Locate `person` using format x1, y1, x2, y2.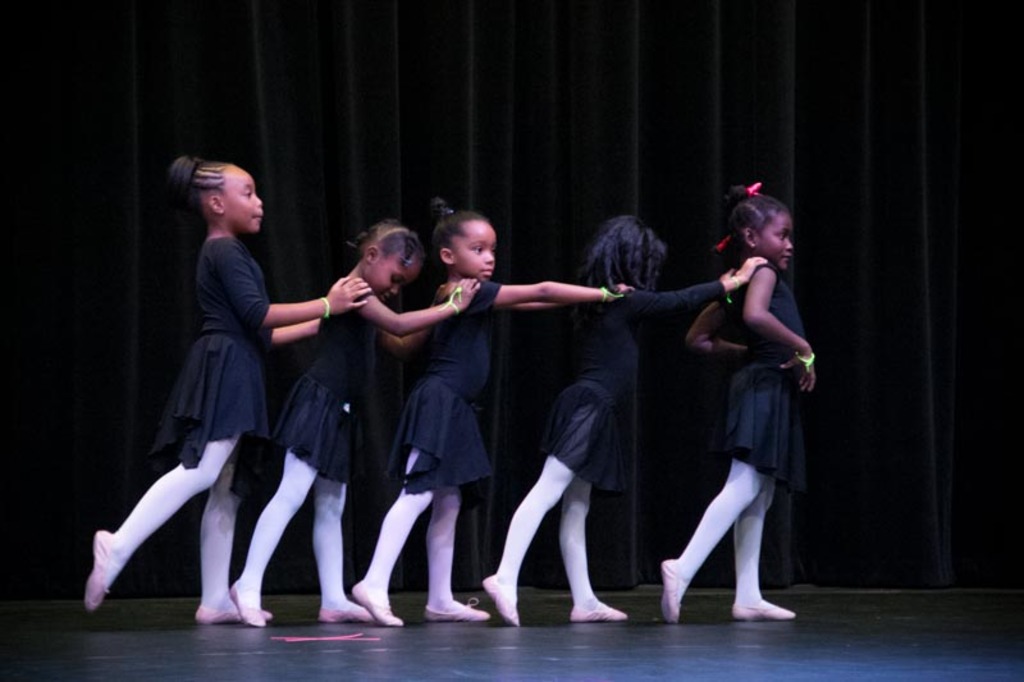
84, 154, 375, 626.
